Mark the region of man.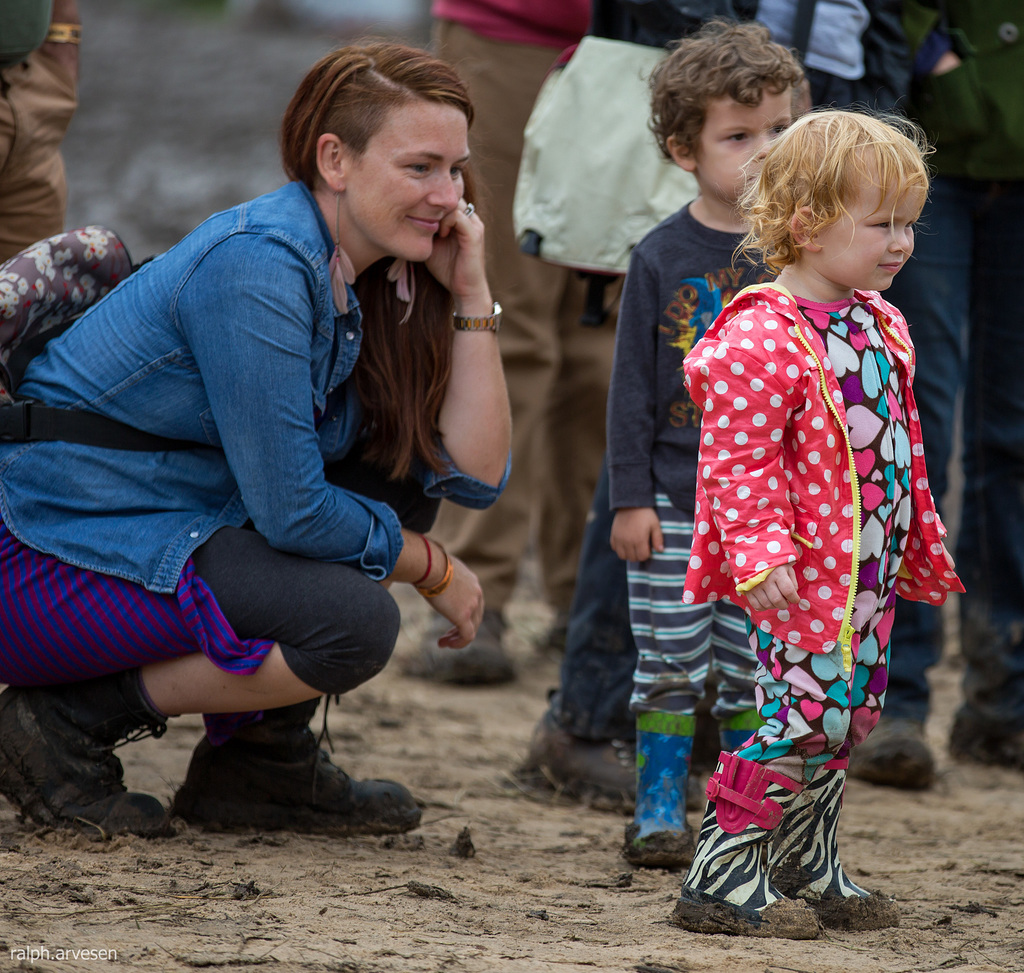
Region: (left=0, top=0, right=82, bottom=266).
